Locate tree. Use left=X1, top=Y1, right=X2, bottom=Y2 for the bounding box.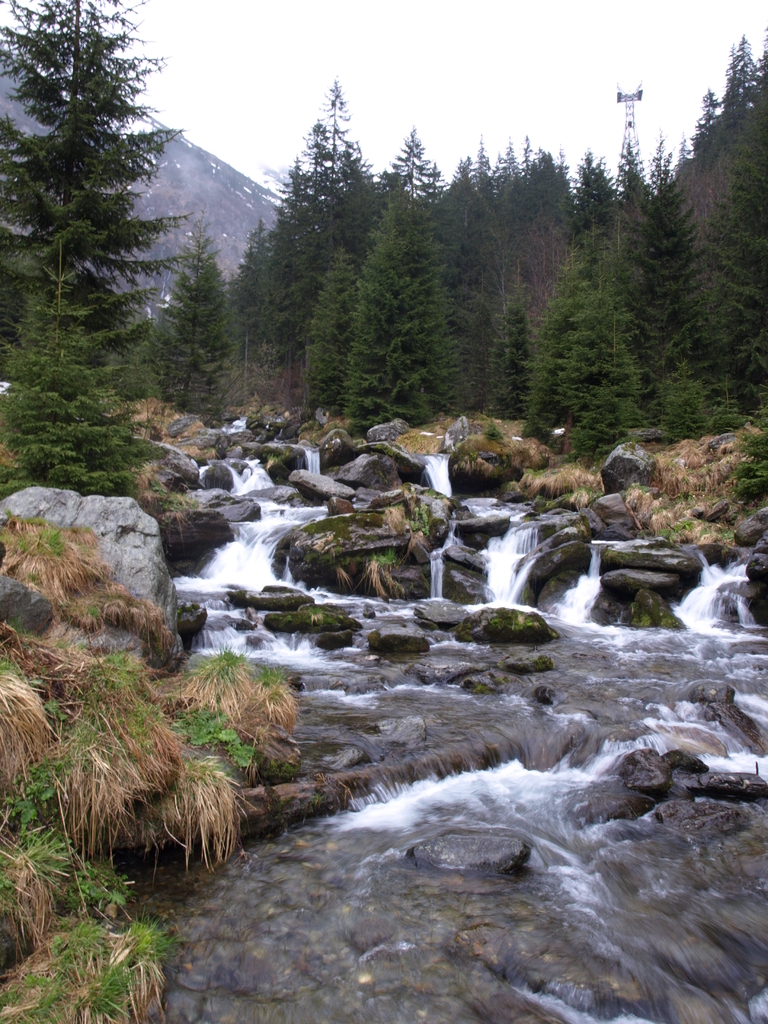
left=563, top=152, right=624, bottom=275.
